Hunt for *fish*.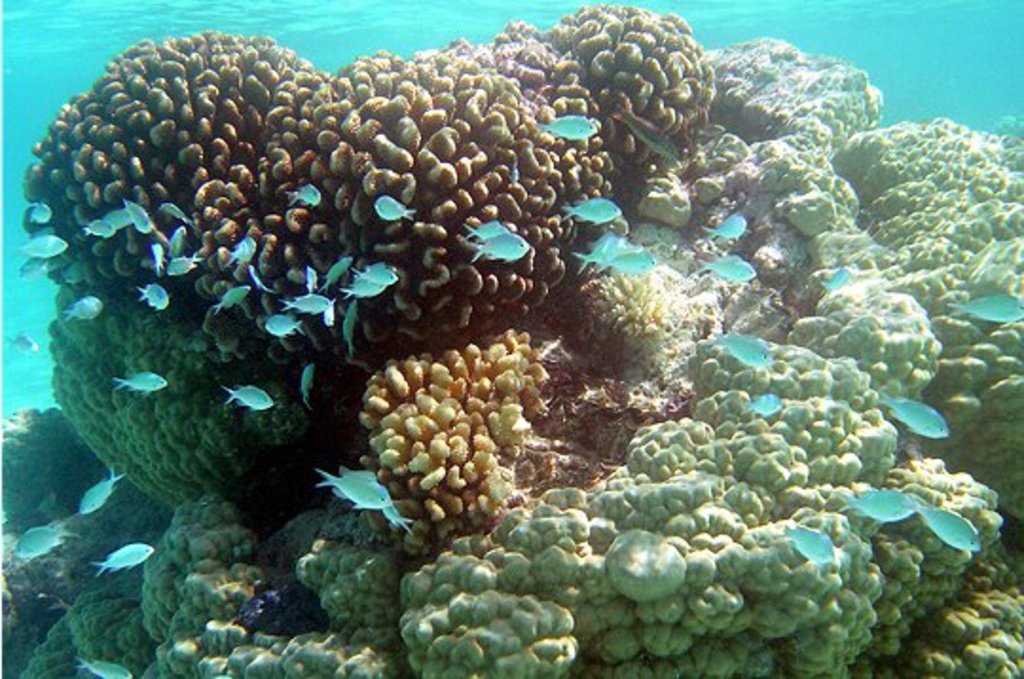
Hunted down at [x1=918, y1=505, x2=982, y2=560].
